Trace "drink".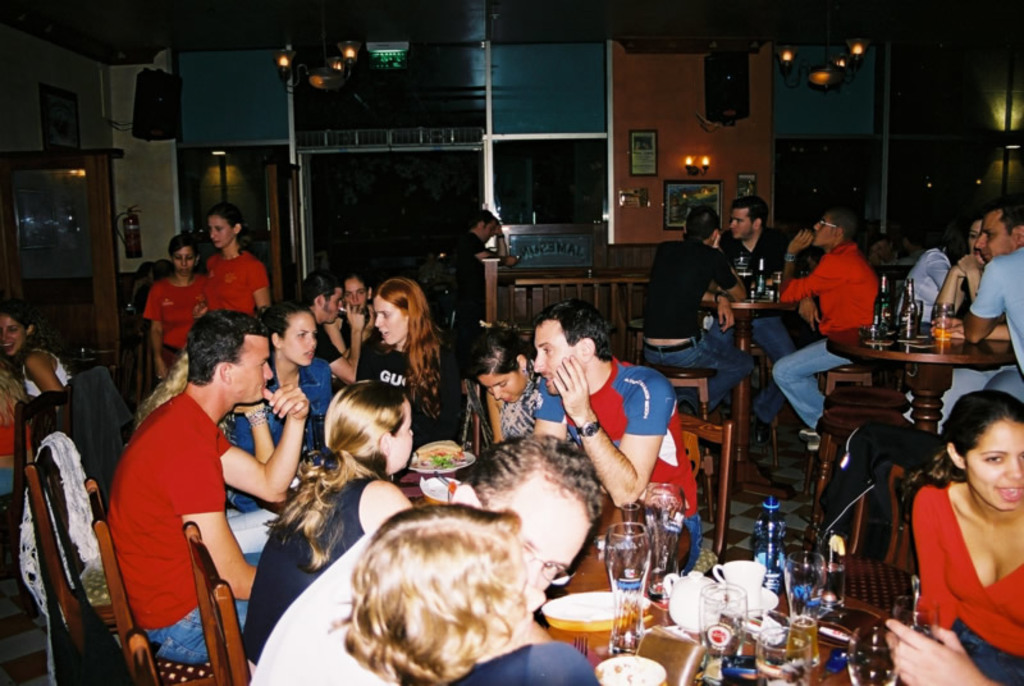
Traced to (607, 507, 668, 616).
